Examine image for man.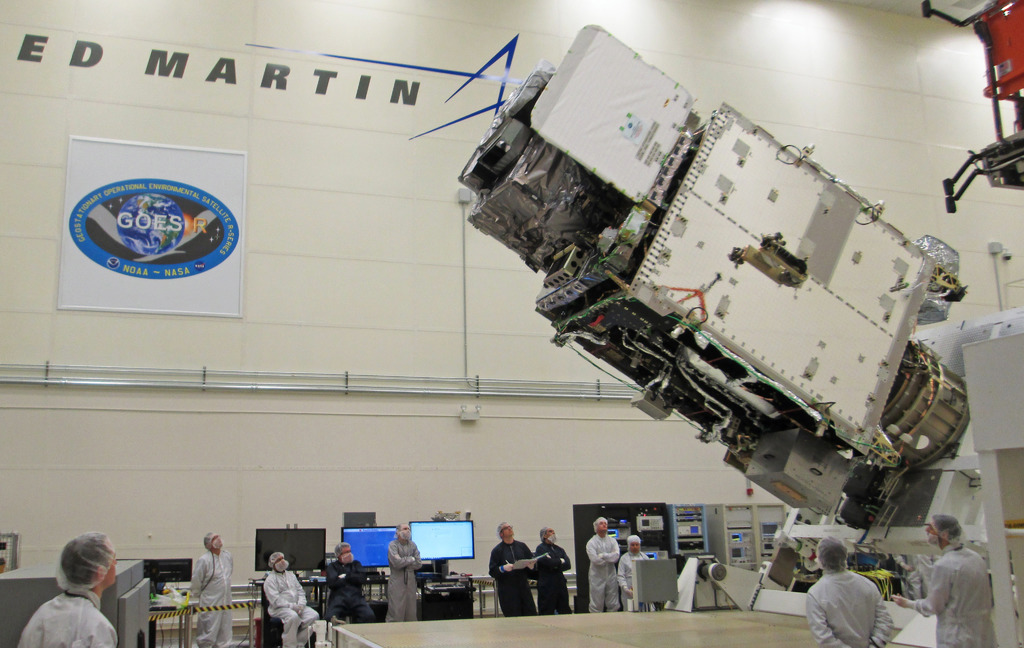
Examination result: (618, 534, 651, 610).
